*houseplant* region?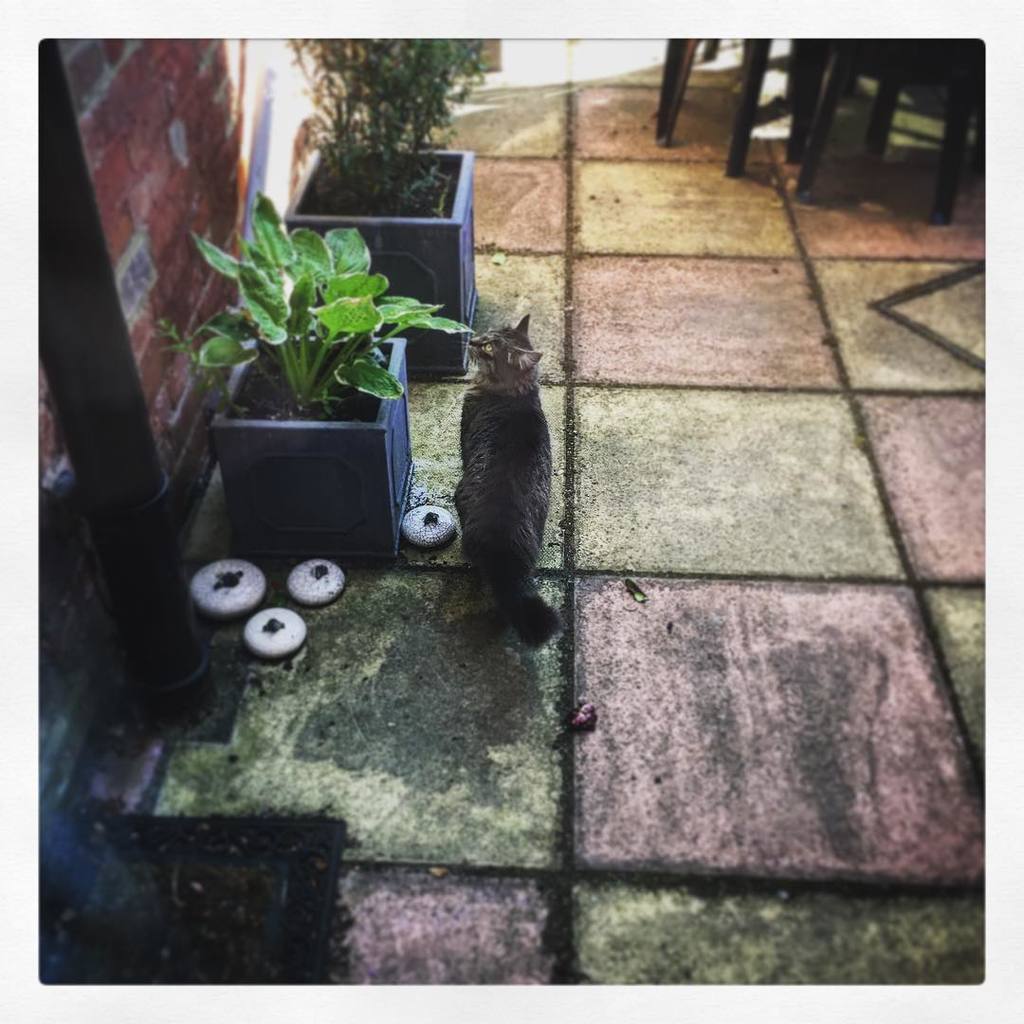
282,23,490,364
